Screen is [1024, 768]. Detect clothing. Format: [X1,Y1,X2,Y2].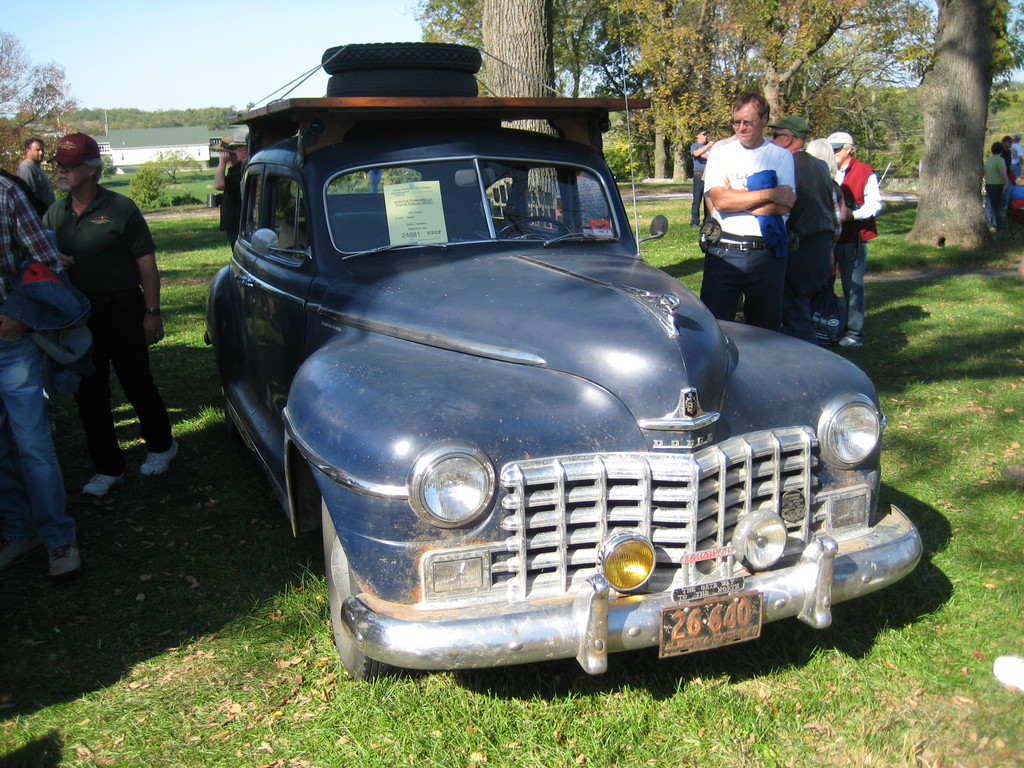
[369,169,381,191].
